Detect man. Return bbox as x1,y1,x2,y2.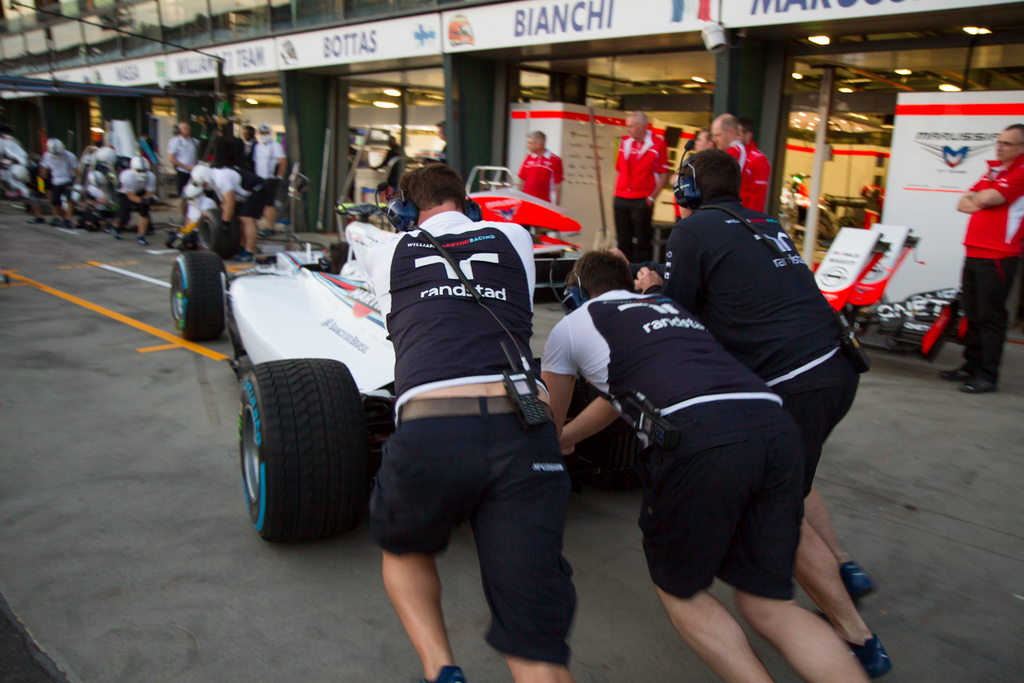
190,163,257,268.
